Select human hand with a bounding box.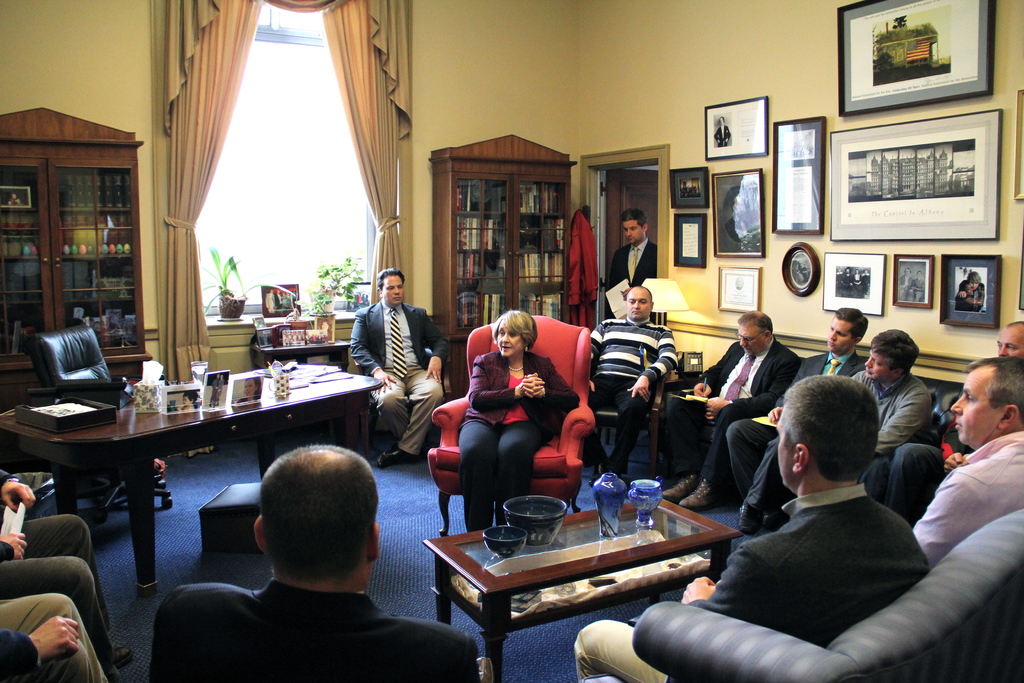
{"x1": 28, "y1": 614, "x2": 81, "y2": 664}.
